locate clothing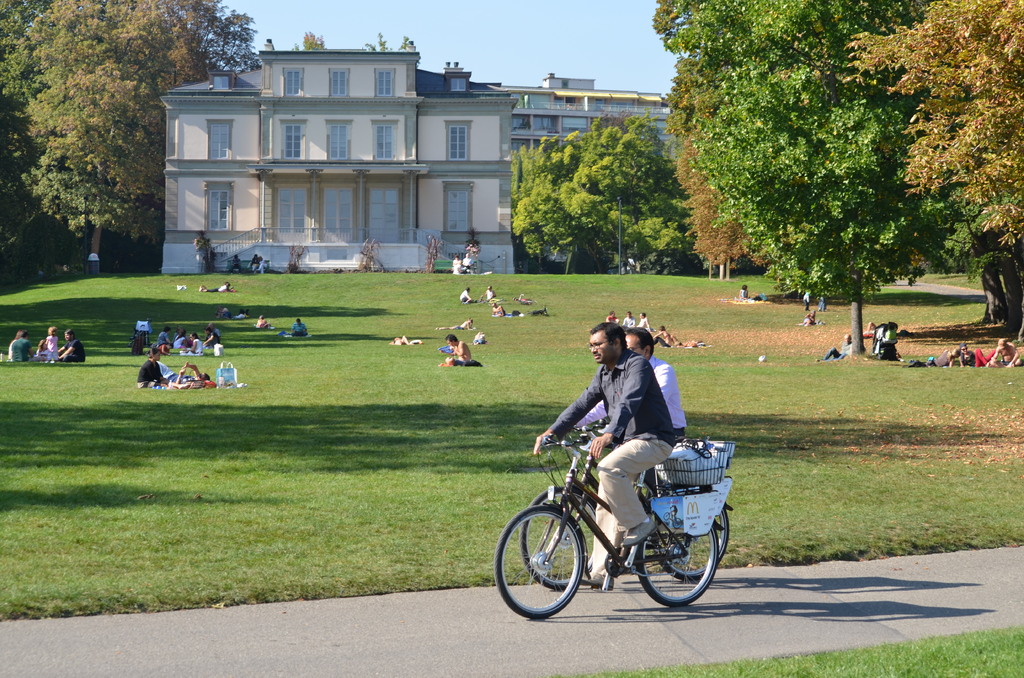
<box>819,299,828,314</box>
